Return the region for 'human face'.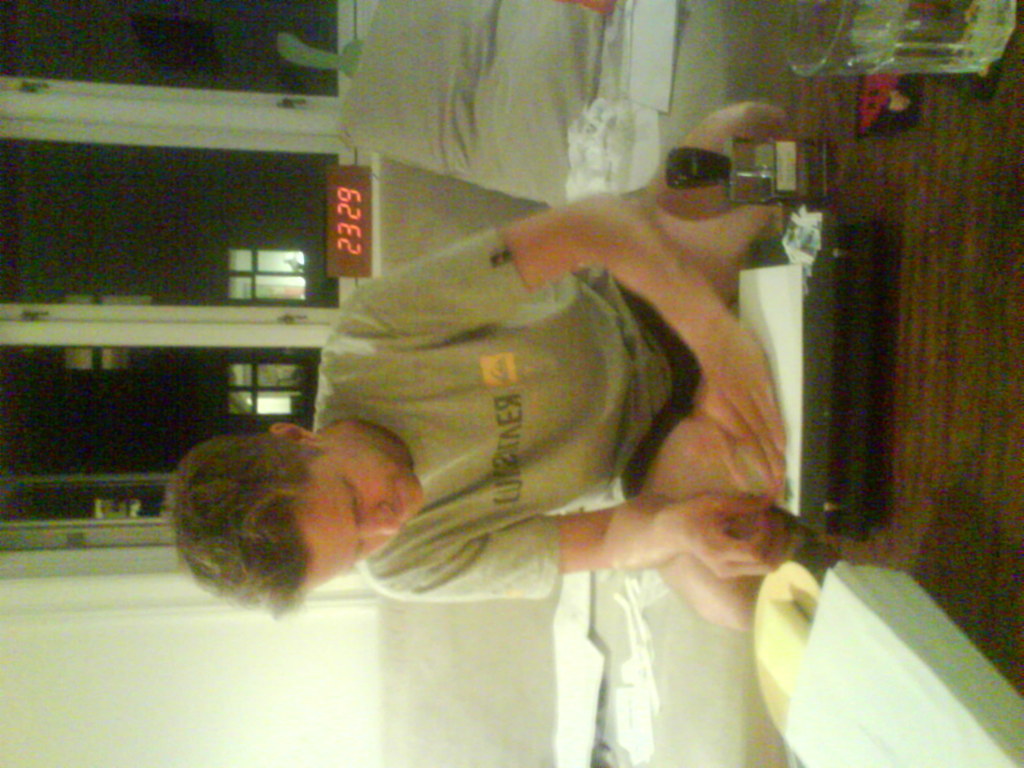
294, 440, 426, 590.
